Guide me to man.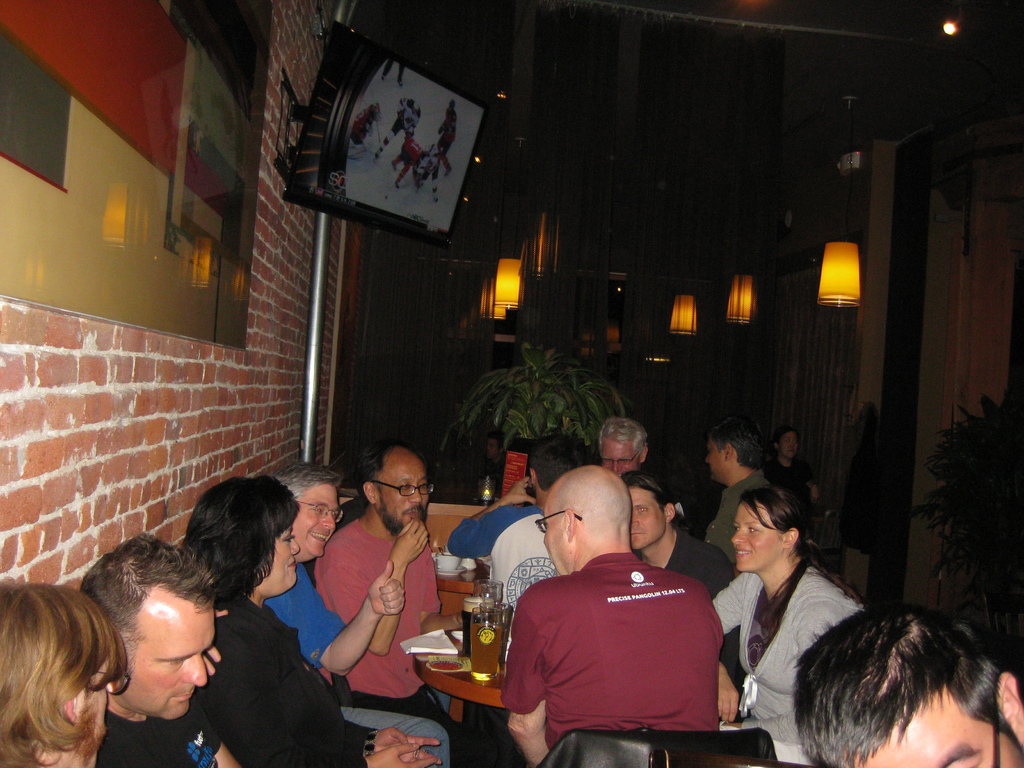
Guidance: [x1=441, y1=422, x2=602, y2=662].
